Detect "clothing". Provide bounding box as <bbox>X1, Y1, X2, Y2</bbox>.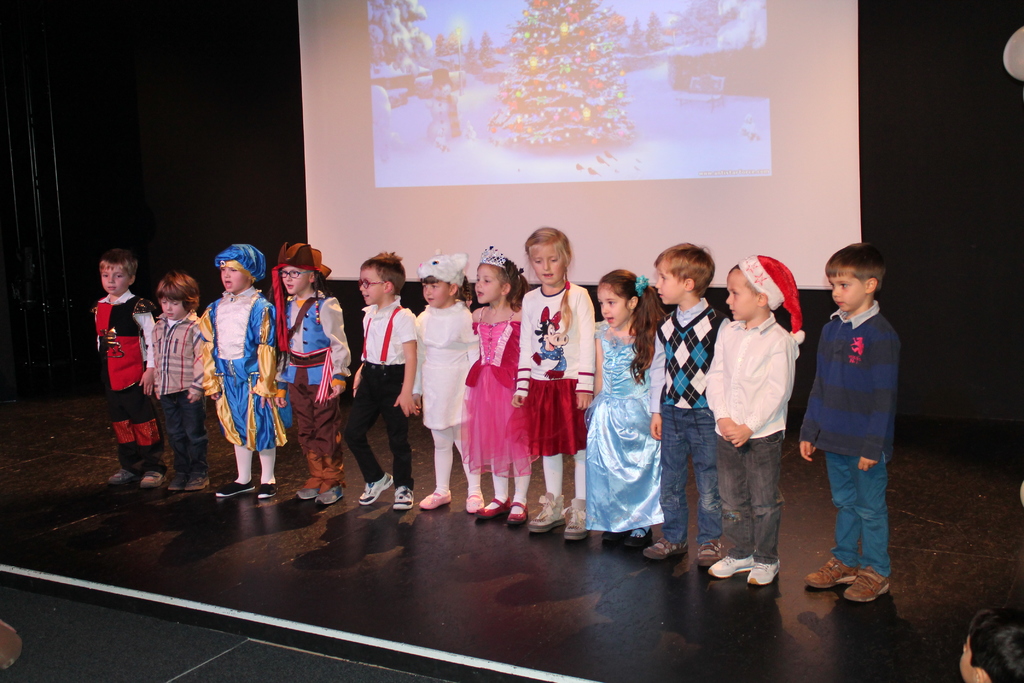
<bbox>273, 299, 346, 482</bbox>.
